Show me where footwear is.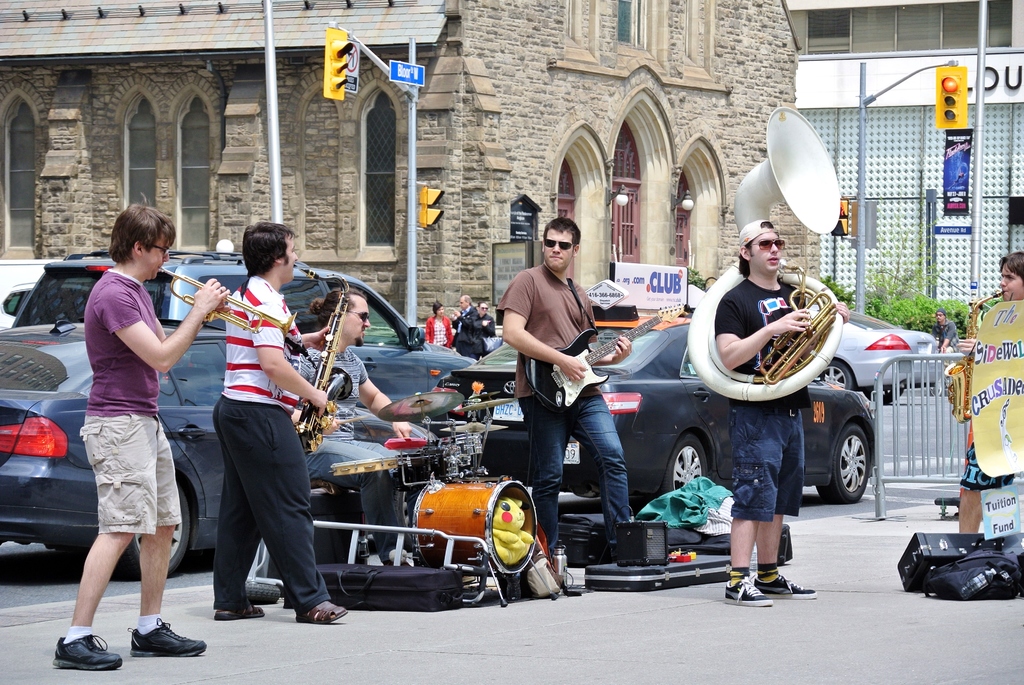
footwear is at locate(129, 618, 211, 660).
